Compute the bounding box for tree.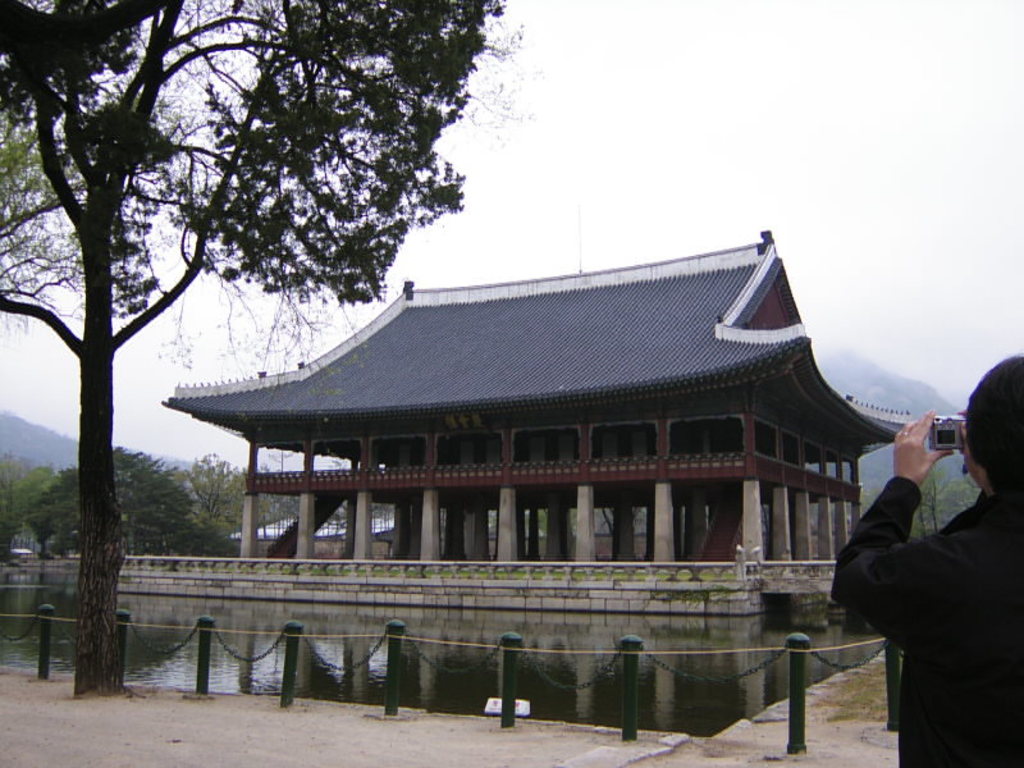
{"x1": 175, "y1": 456, "x2": 282, "y2": 550}.
